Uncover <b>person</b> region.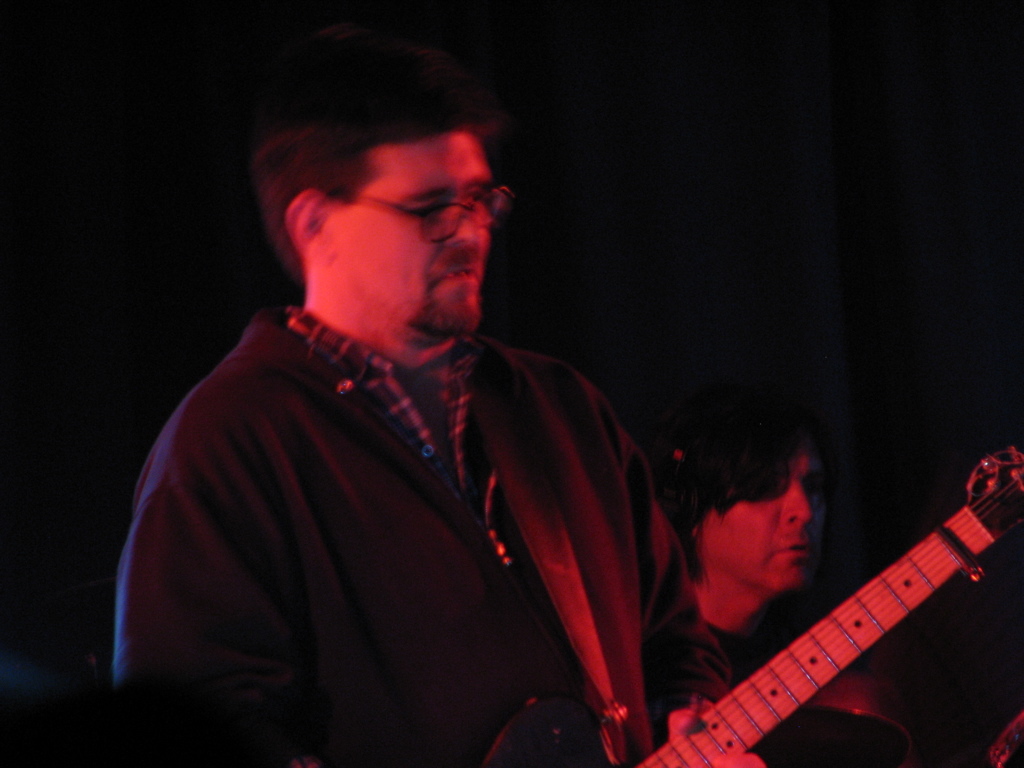
Uncovered: select_region(662, 399, 836, 682).
